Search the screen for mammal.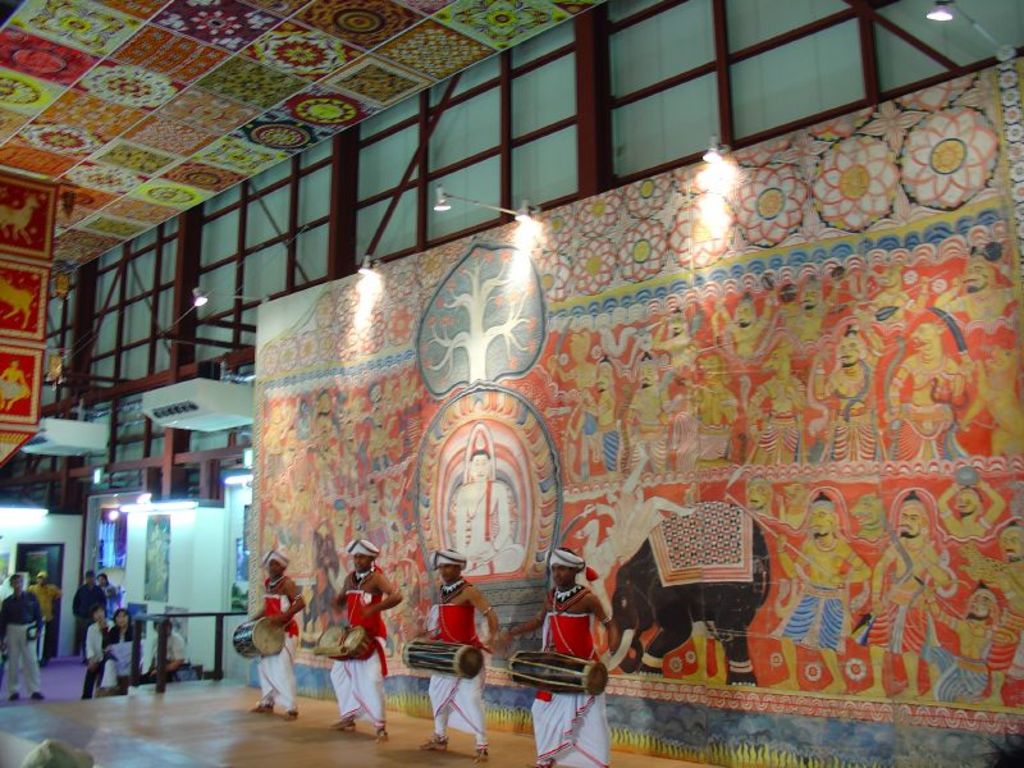
Found at bbox=[247, 549, 306, 719].
